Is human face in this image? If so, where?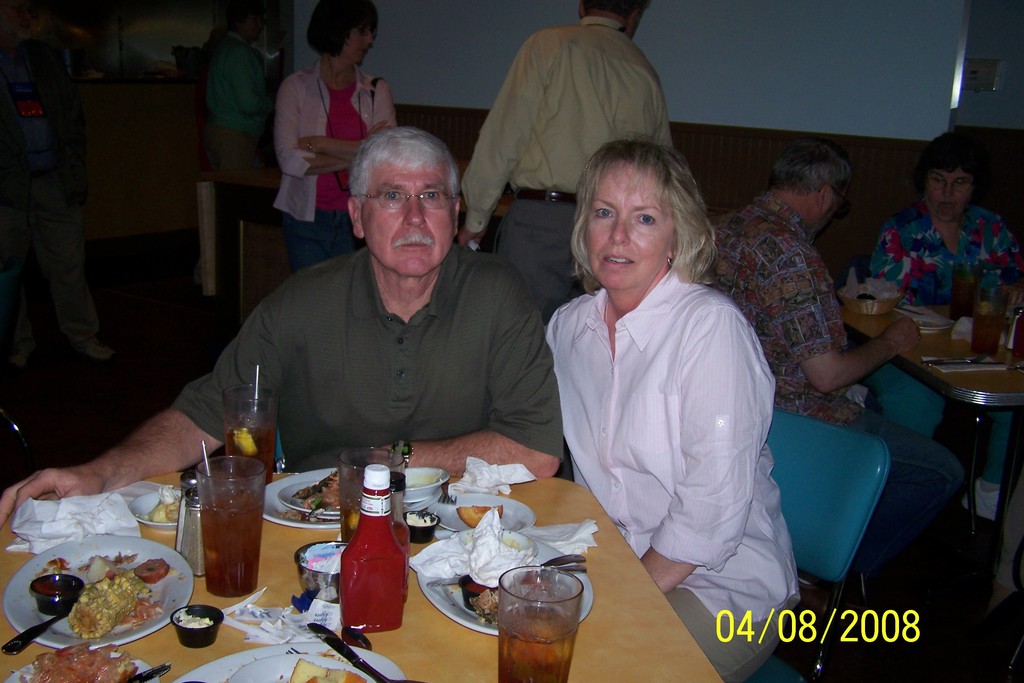
Yes, at l=929, t=167, r=972, b=222.
